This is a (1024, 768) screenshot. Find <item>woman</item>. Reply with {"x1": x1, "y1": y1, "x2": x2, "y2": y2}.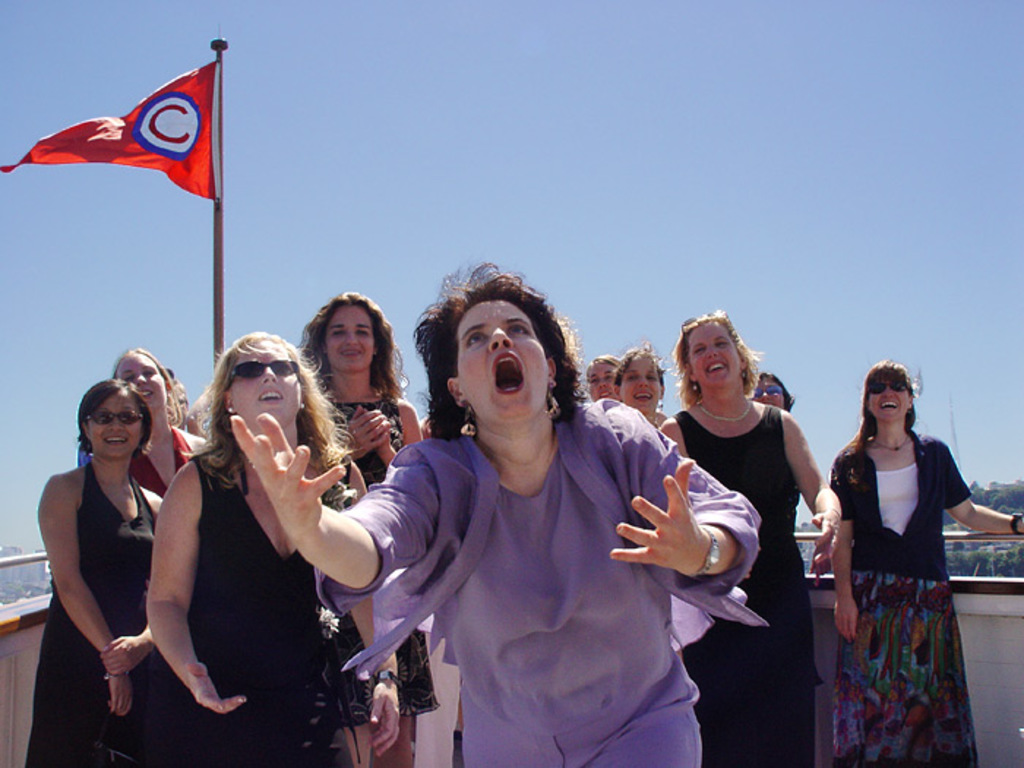
{"x1": 82, "y1": 344, "x2": 219, "y2": 496}.
